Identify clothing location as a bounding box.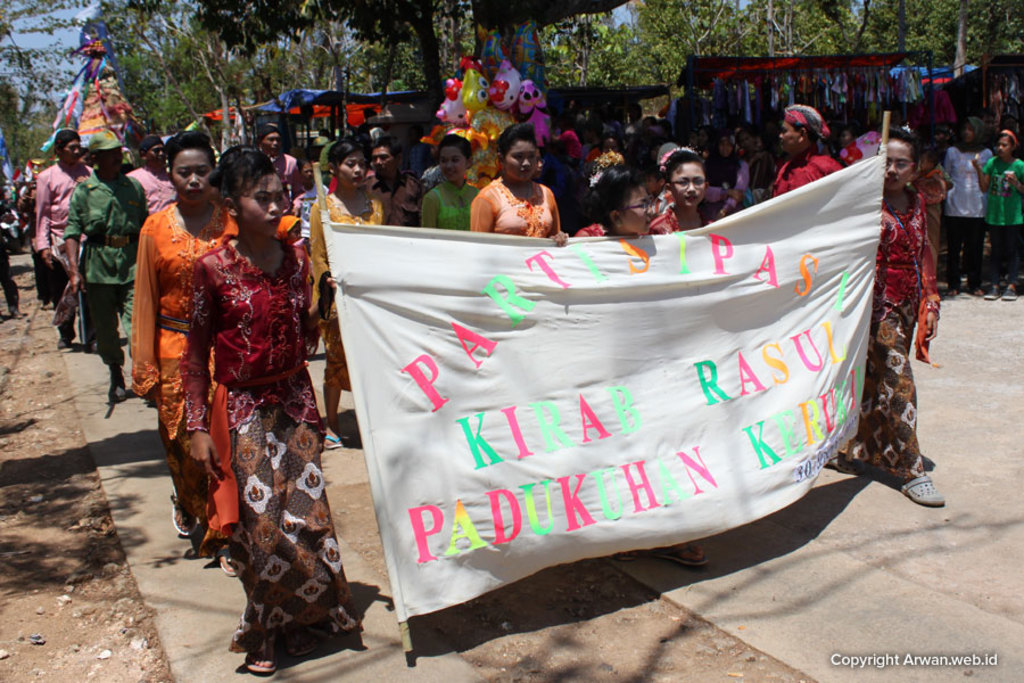
bbox(842, 183, 936, 475).
